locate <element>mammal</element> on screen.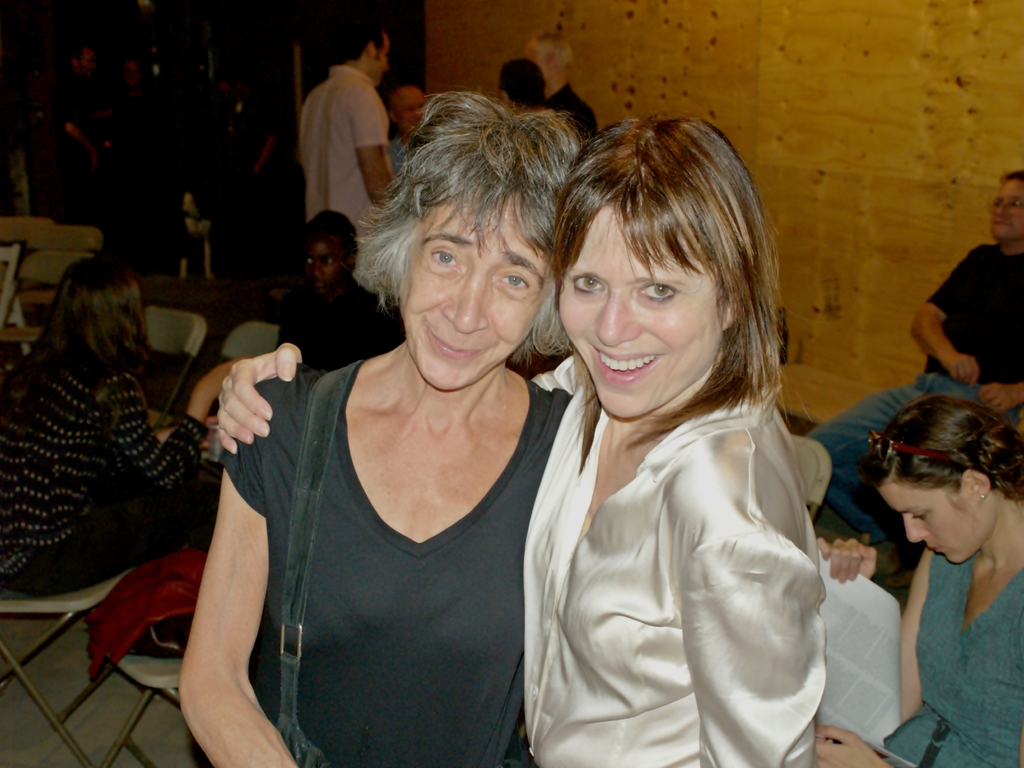
On screen at [x1=394, y1=81, x2=440, y2=177].
